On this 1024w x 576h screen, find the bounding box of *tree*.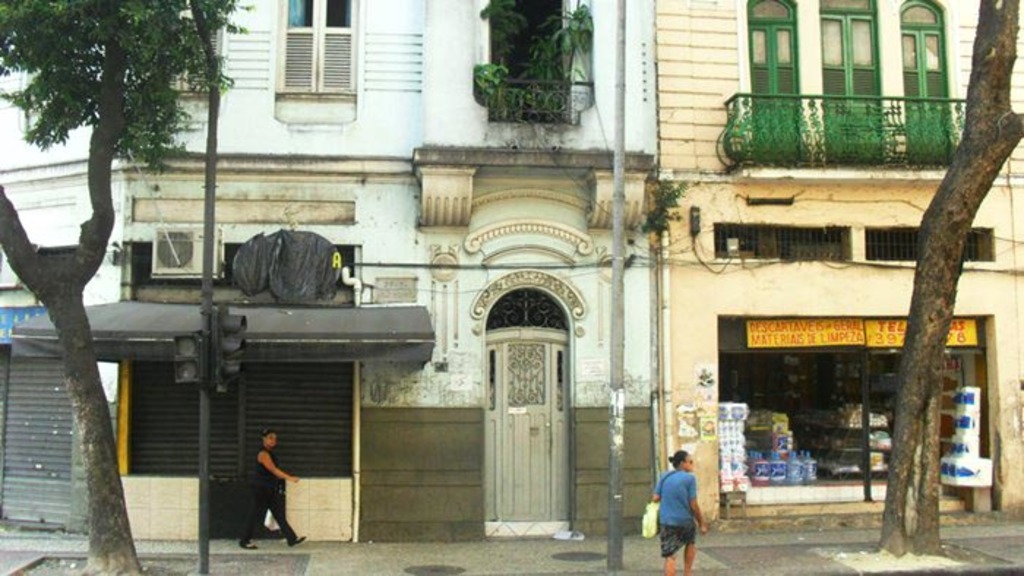
Bounding box: 872 0 1023 564.
